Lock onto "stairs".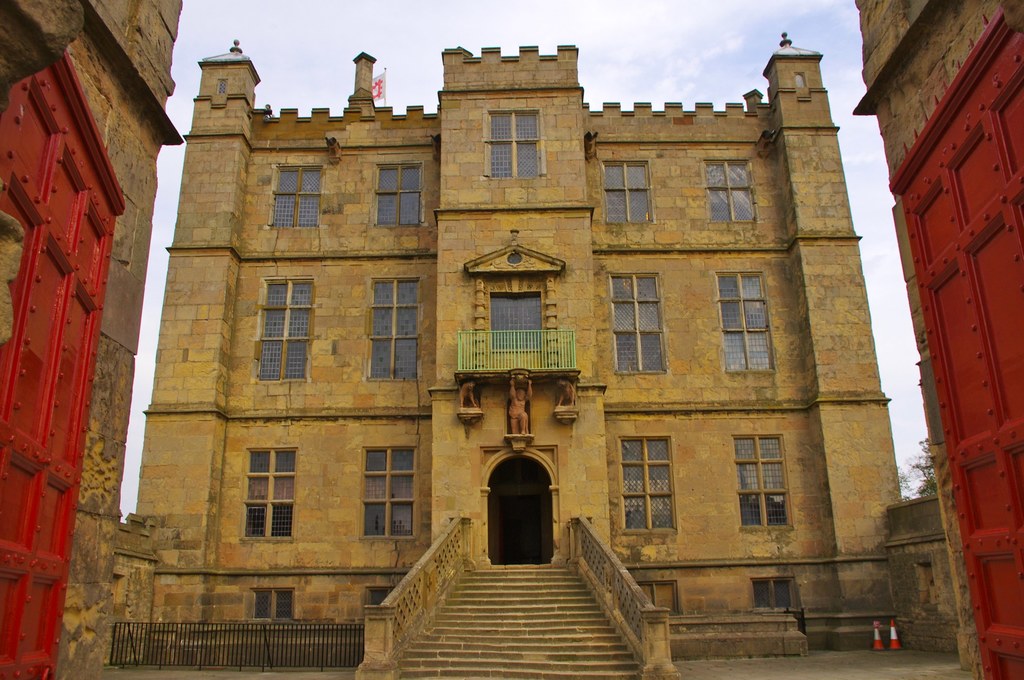
Locked: left=400, top=568, right=640, bottom=679.
